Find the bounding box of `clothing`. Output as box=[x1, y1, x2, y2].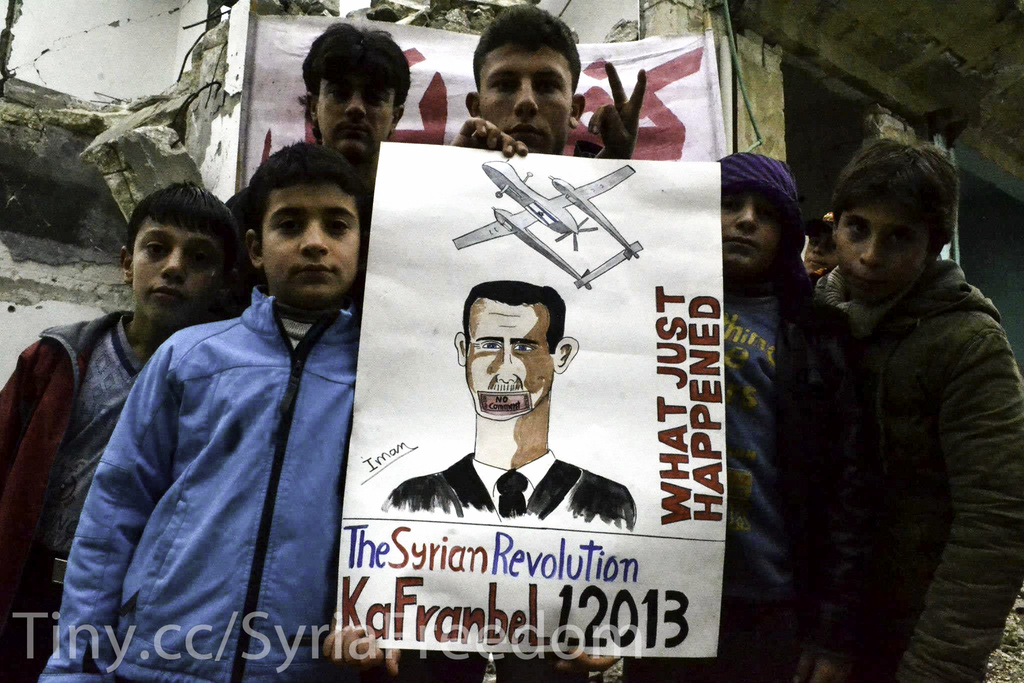
box=[43, 276, 369, 682].
